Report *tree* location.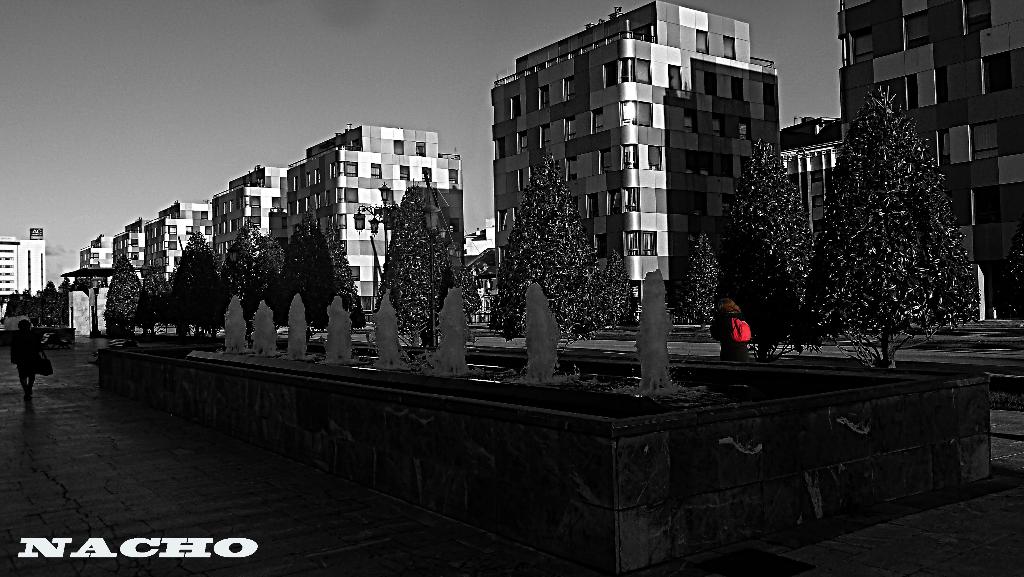
Report: 387, 186, 454, 341.
